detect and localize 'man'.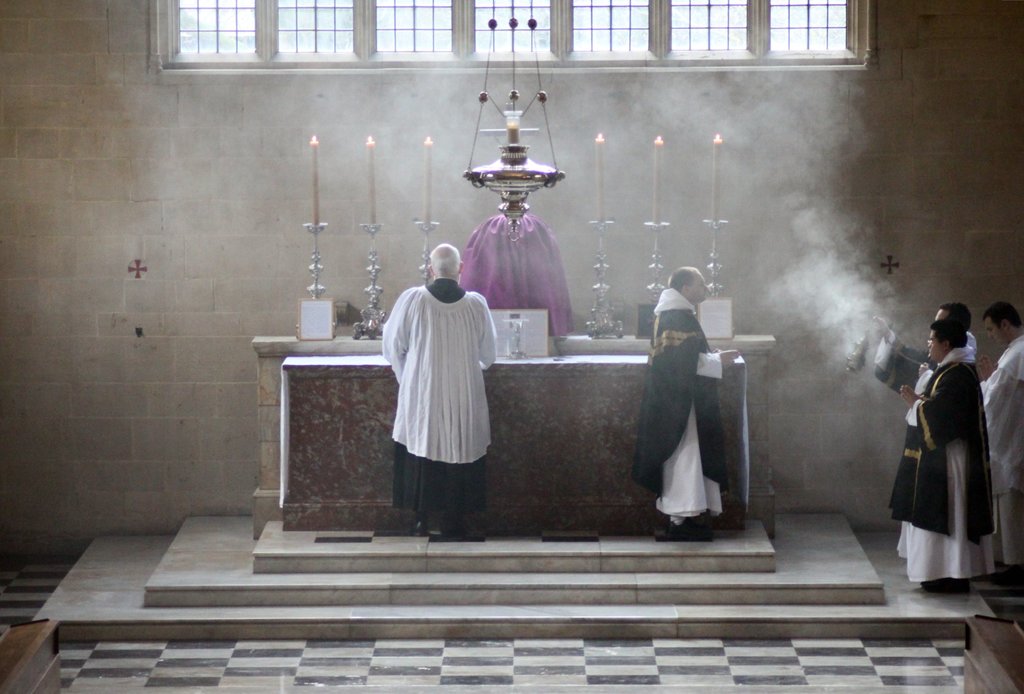
Localized at locate(981, 302, 1023, 585).
